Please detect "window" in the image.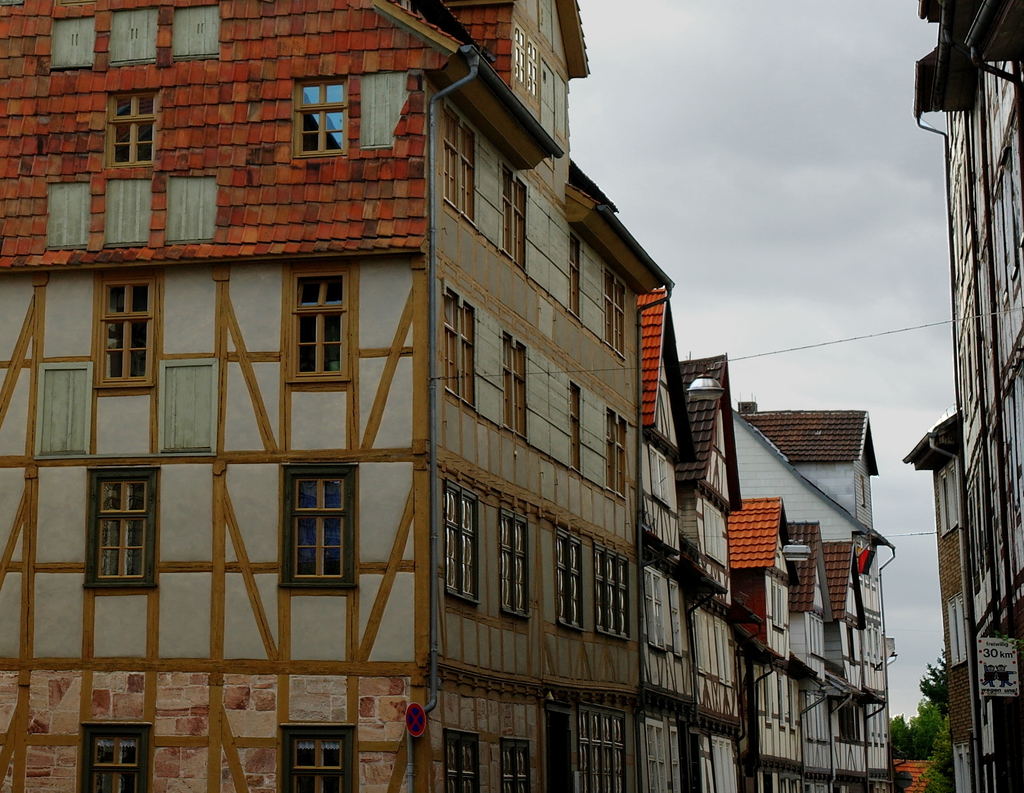
{"x1": 274, "y1": 465, "x2": 358, "y2": 595}.
